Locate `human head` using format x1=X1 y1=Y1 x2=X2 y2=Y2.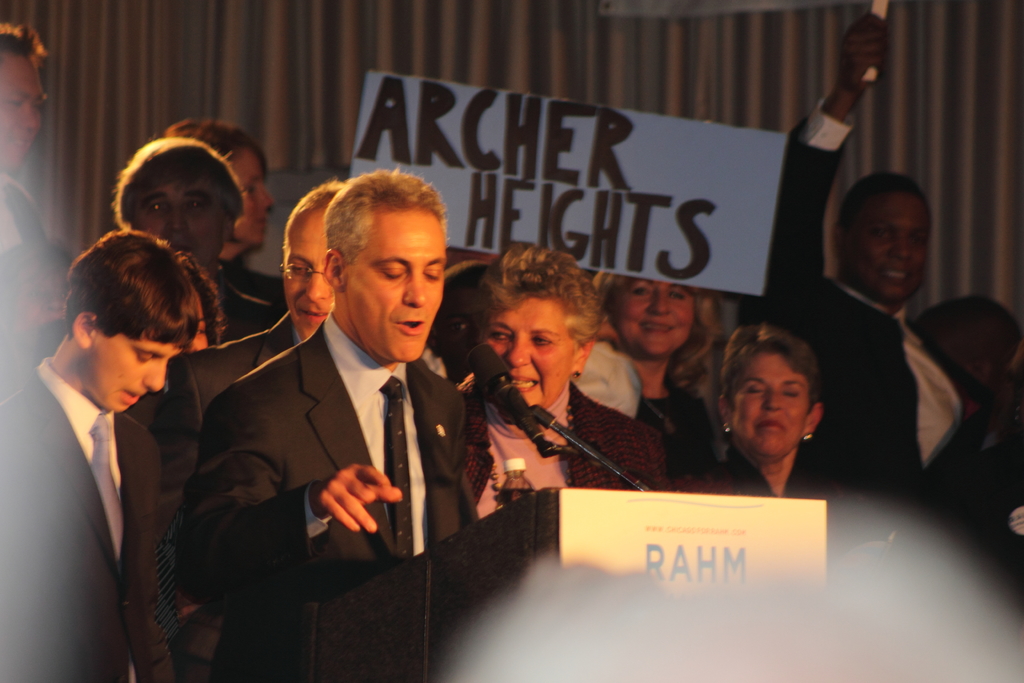
x1=590 y1=270 x2=703 y2=357.
